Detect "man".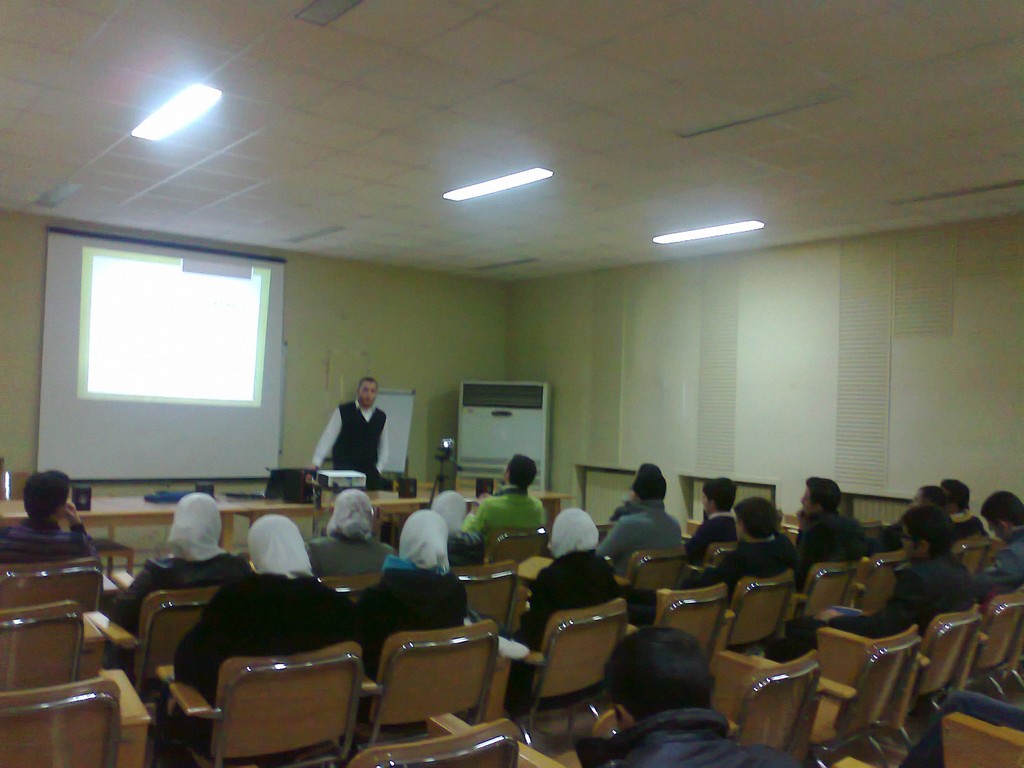
Detected at <box>460,452,569,545</box>.
